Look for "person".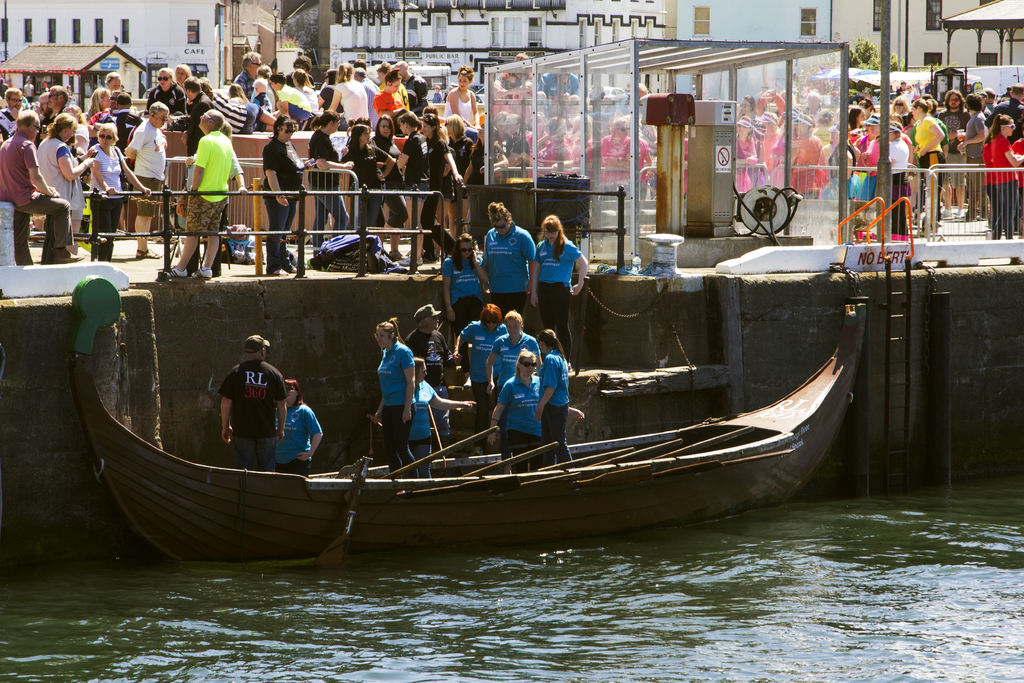
Found: bbox(316, 109, 354, 249).
